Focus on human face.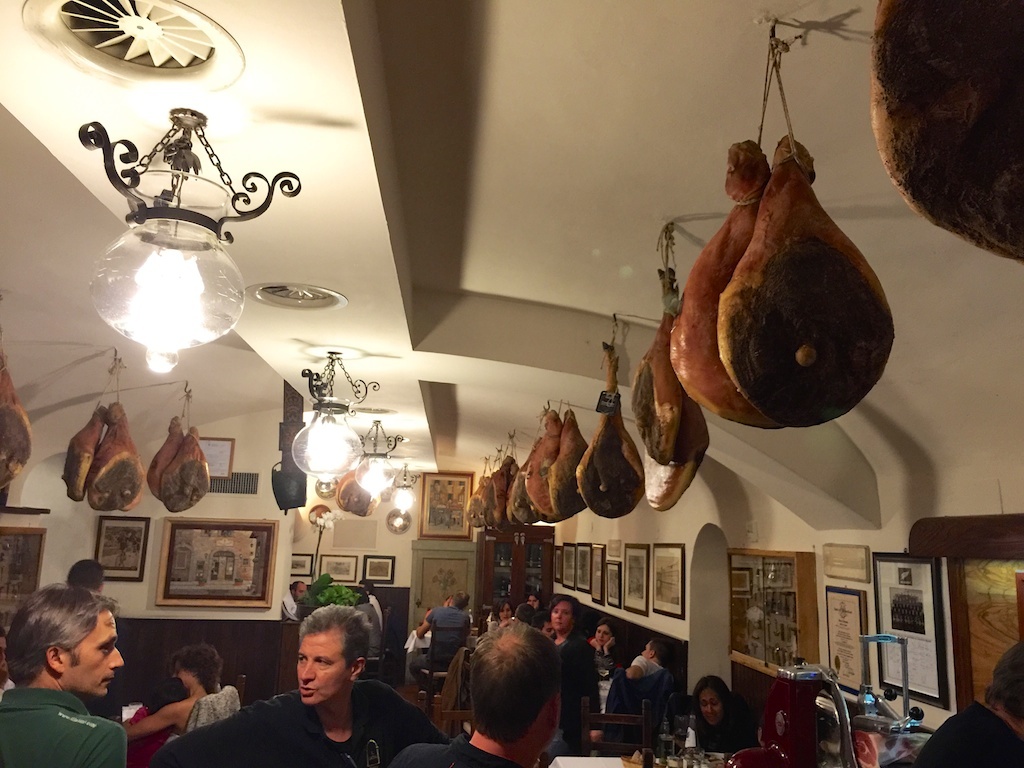
Focused at x1=293, y1=583, x2=304, y2=600.
